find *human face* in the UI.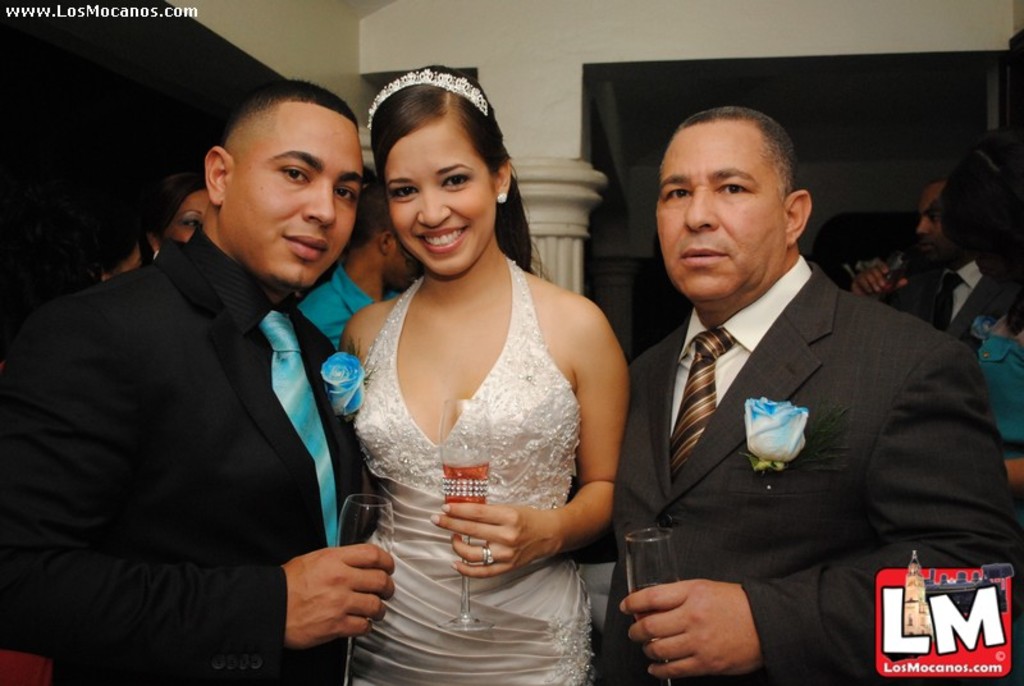
UI element at (left=654, top=123, right=785, bottom=296).
